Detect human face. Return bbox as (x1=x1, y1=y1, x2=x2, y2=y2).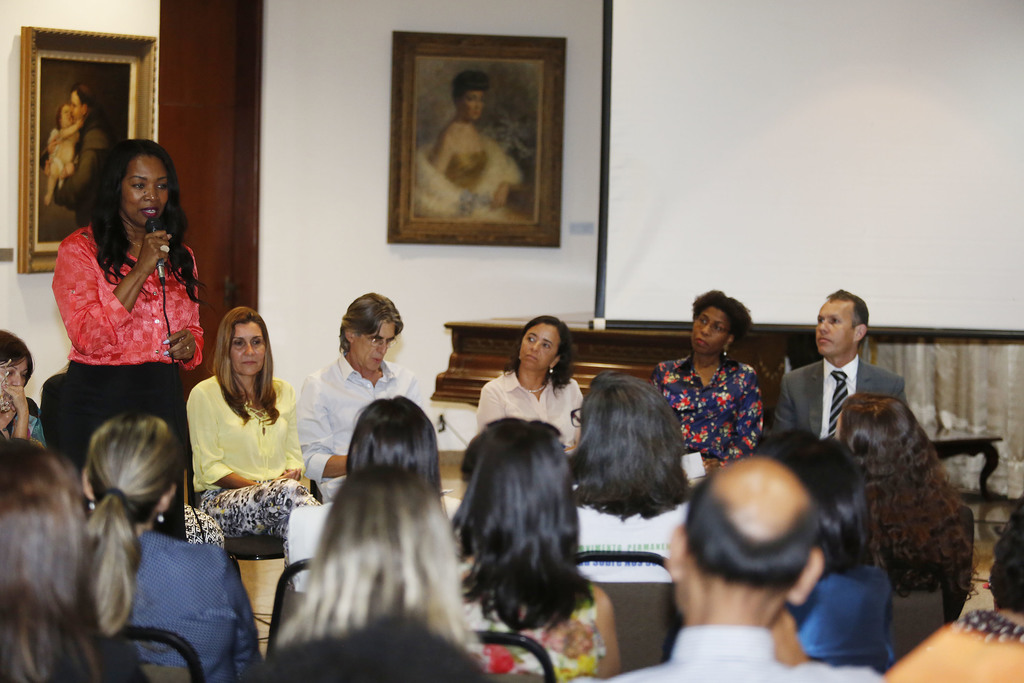
(x1=70, y1=90, x2=84, y2=120).
